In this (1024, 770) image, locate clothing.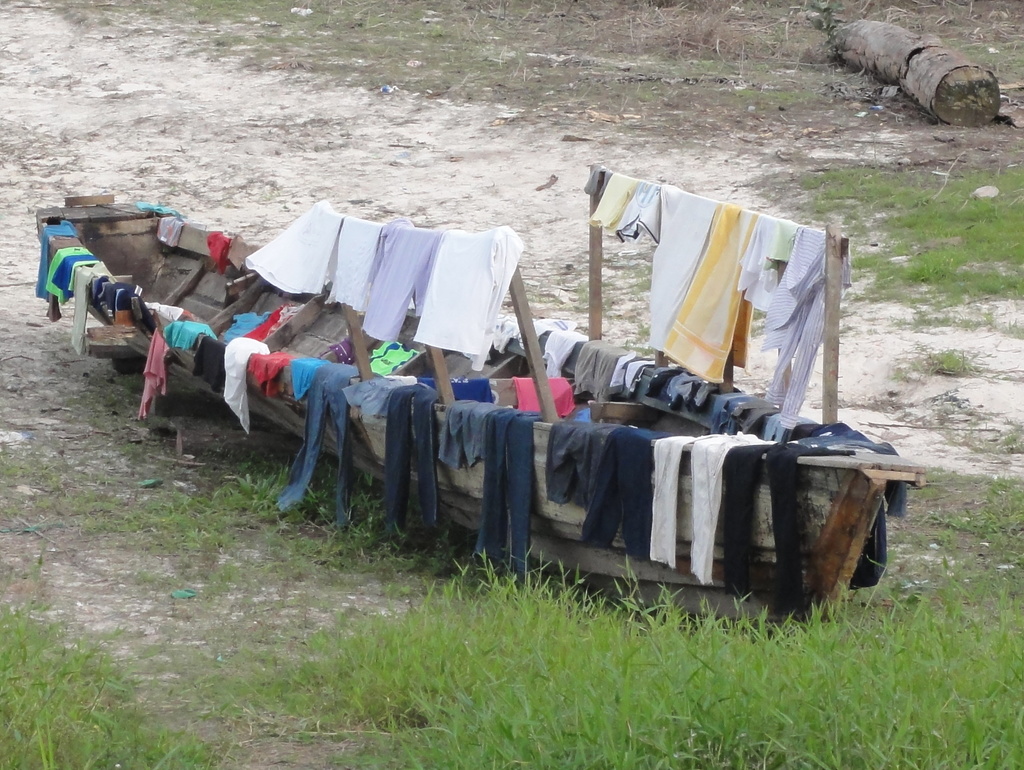
Bounding box: pyautogui.locateOnScreen(134, 202, 175, 215).
